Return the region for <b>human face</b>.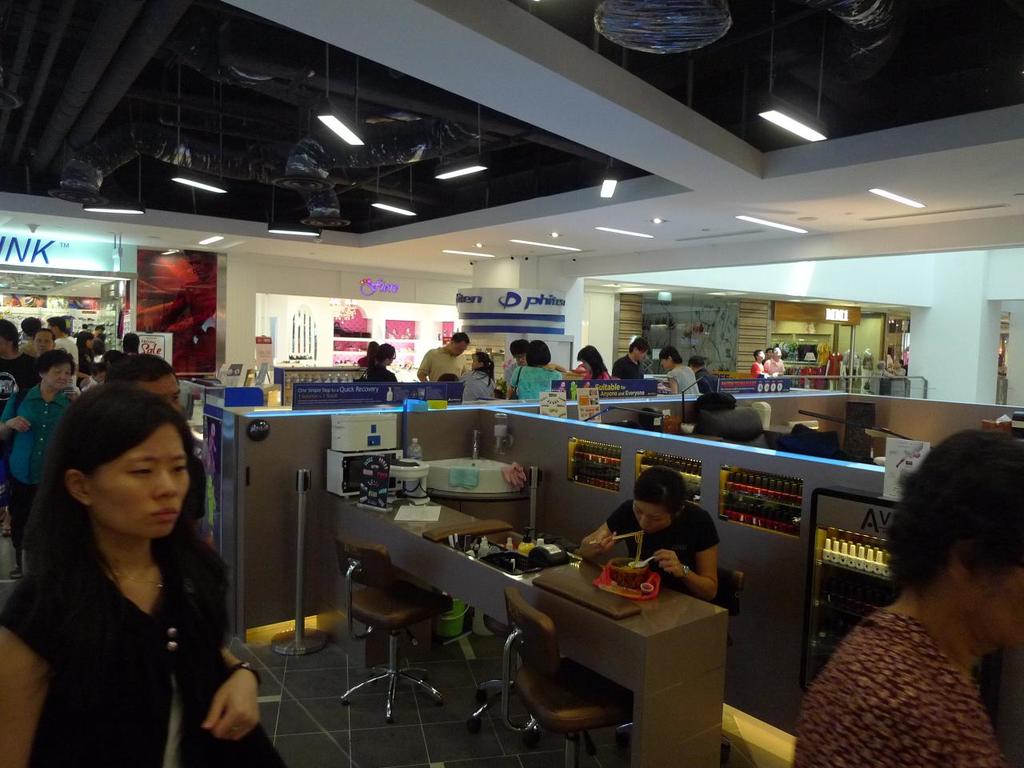
box=[766, 350, 771, 357].
